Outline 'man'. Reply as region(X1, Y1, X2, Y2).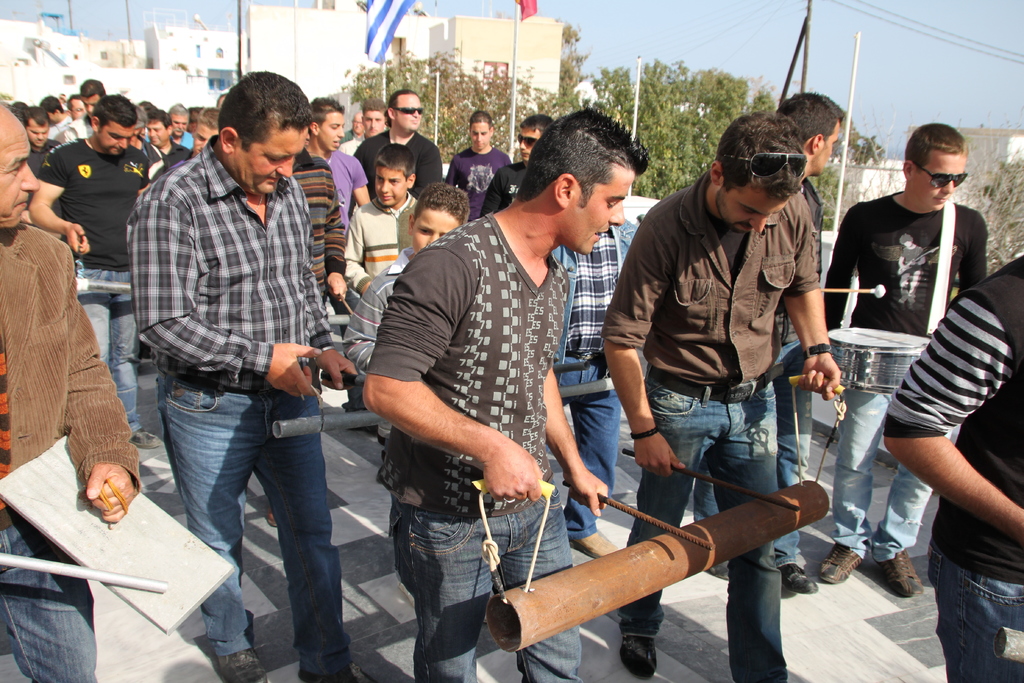
region(362, 101, 390, 134).
